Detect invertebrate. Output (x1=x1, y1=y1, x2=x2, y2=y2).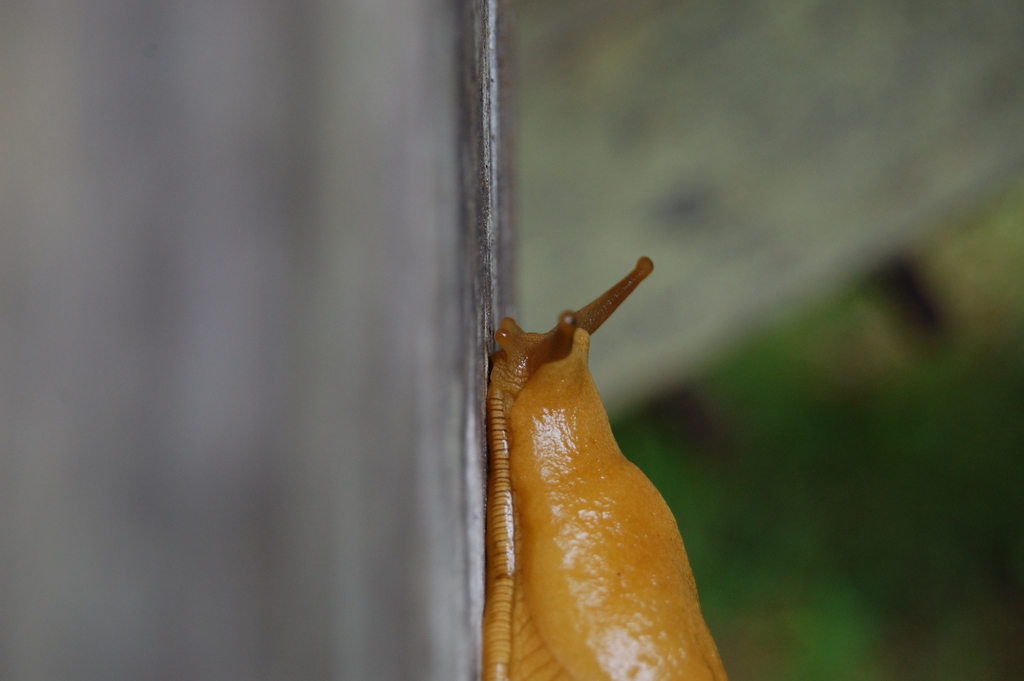
(x1=486, y1=253, x2=736, y2=680).
